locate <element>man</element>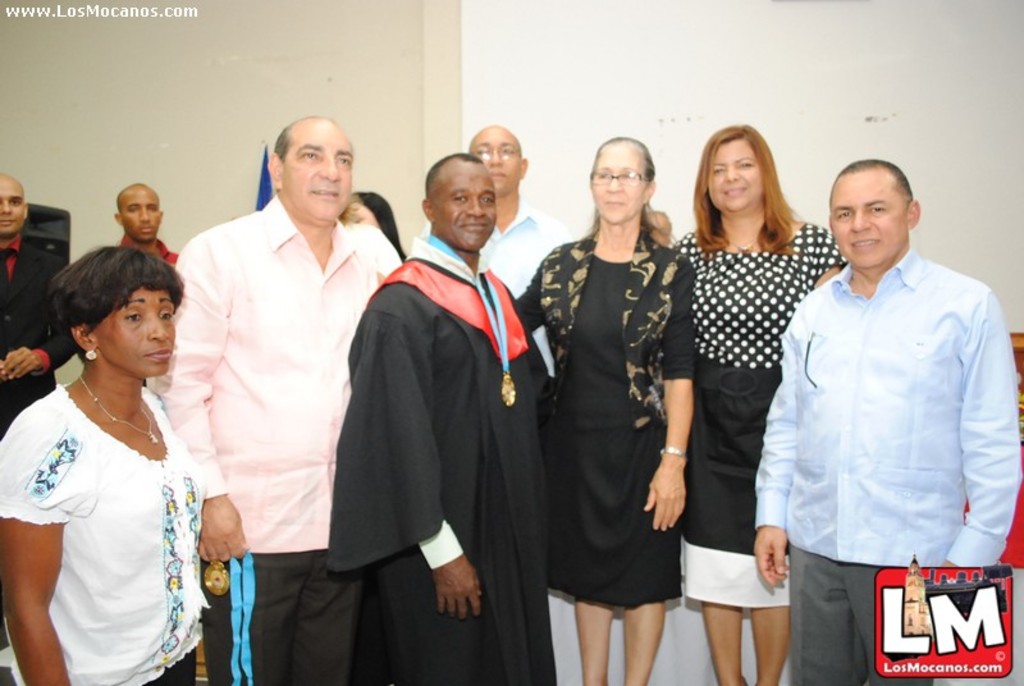
{"left": 118, "top": 179, "right": 179, "bottom": 265}
